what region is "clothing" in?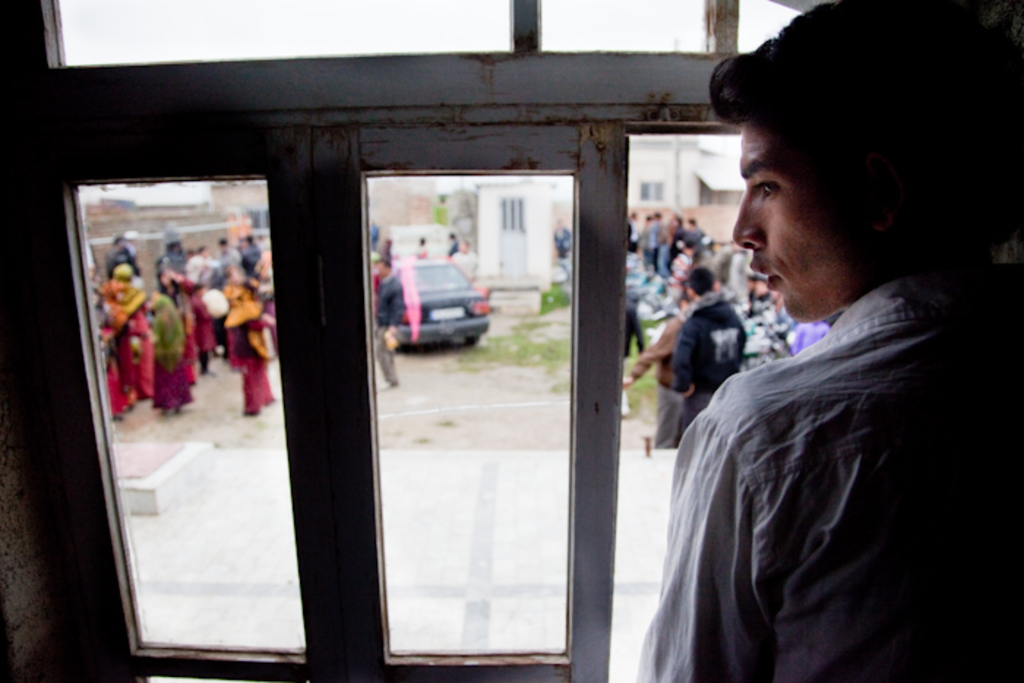
<bbox>549, 231, 575, 257</bbox>.
